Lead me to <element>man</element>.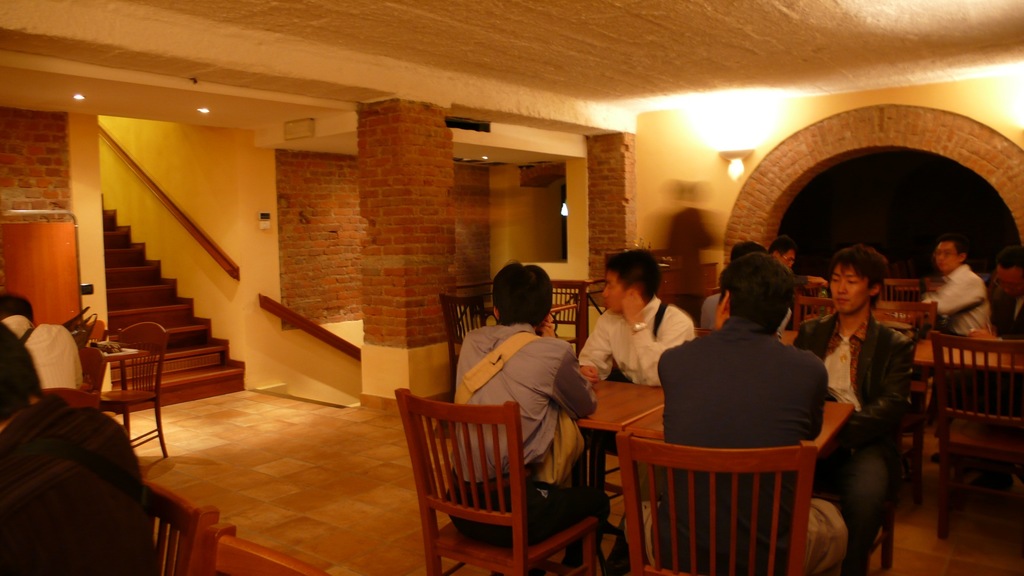
Lead to [x1=0, y1=286, x2=83, y2=392].
